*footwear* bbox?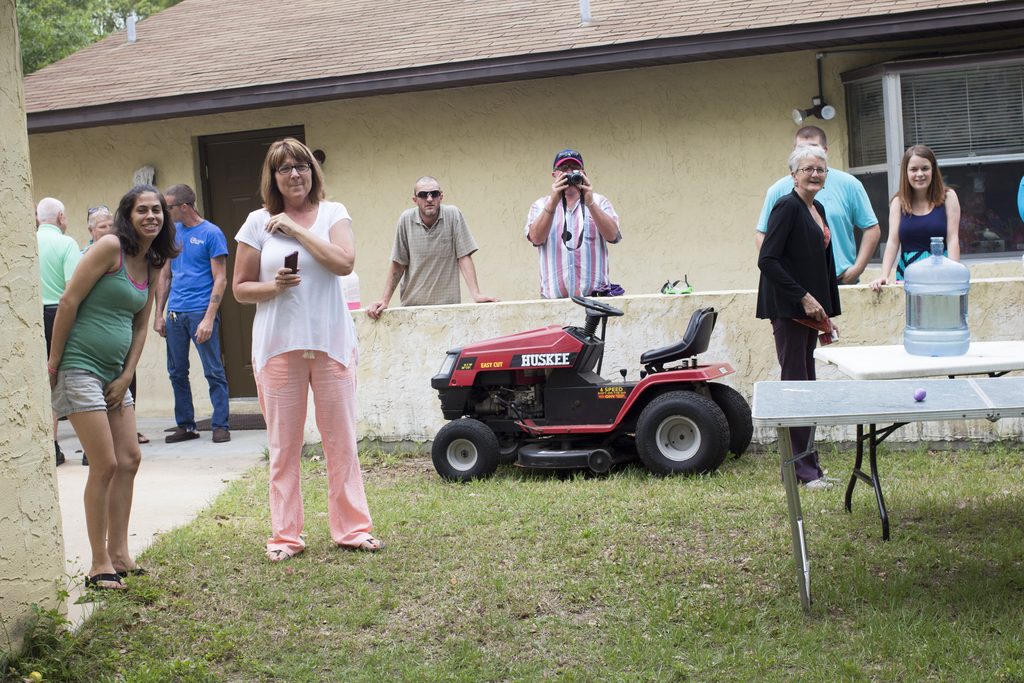
83:452:89:464
